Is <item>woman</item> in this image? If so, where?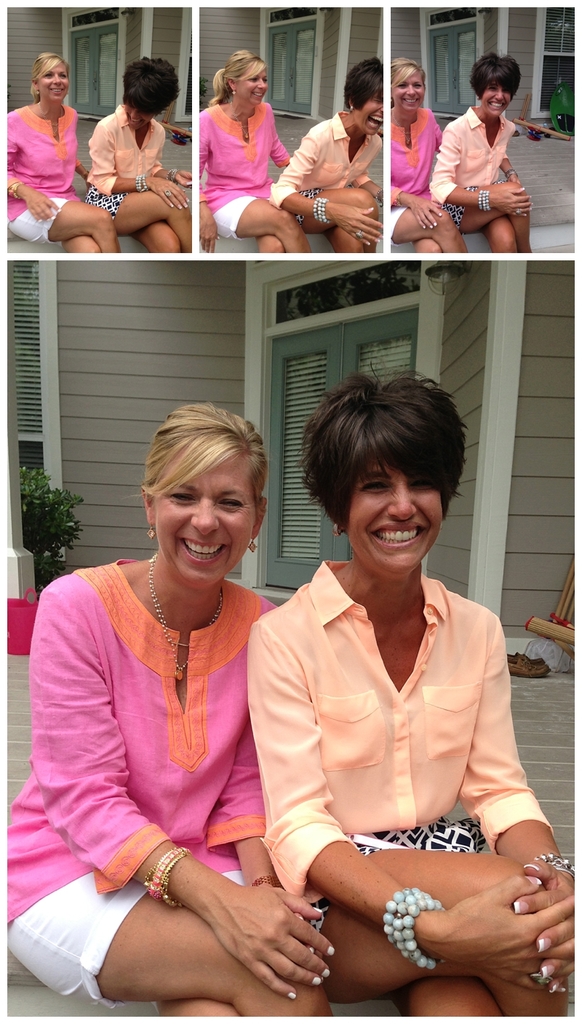
Yes, at select_region(388, 57, 467, 250).
